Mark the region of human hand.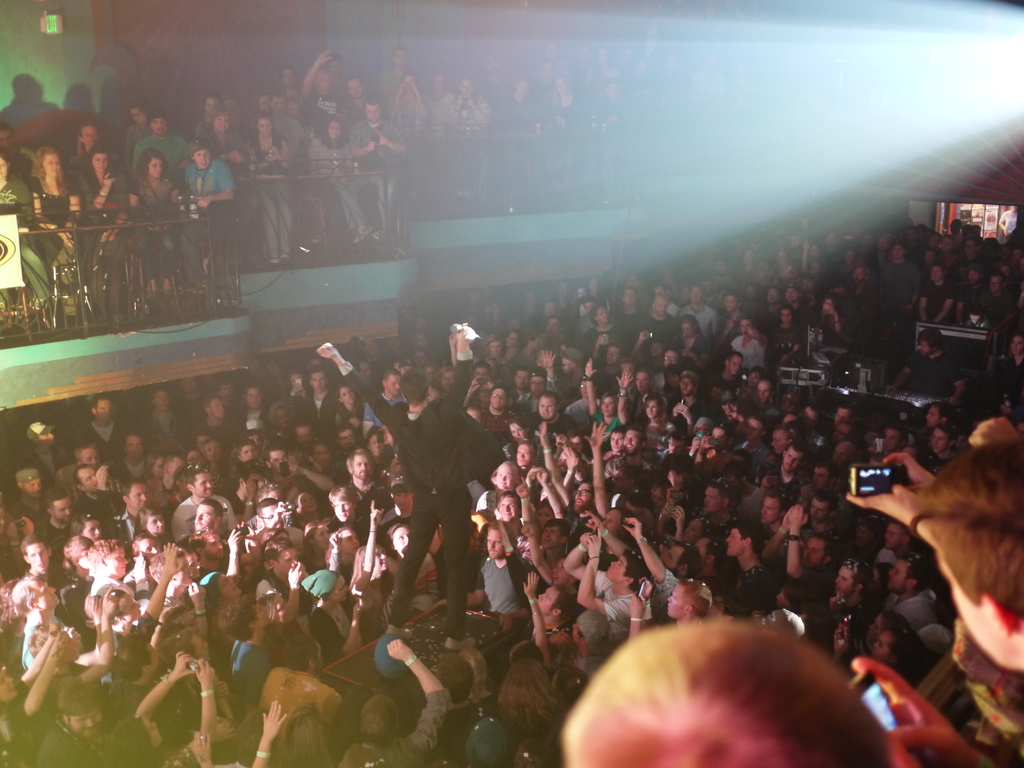
Region: l=670, t=504, r=689, b=525.
